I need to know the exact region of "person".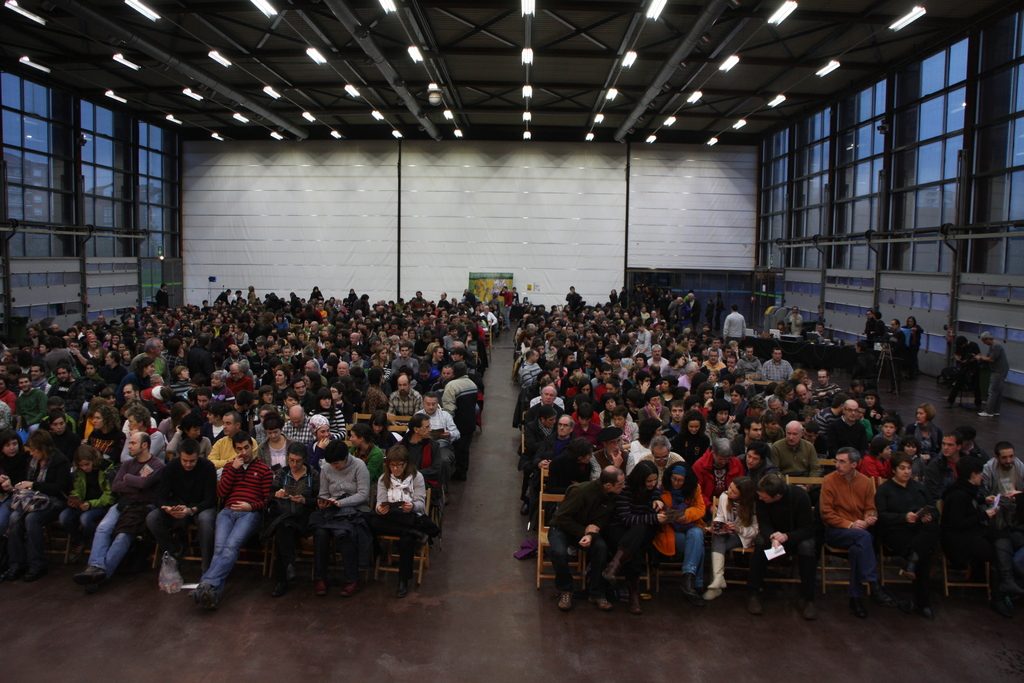
Region: (801,422,828,454).
